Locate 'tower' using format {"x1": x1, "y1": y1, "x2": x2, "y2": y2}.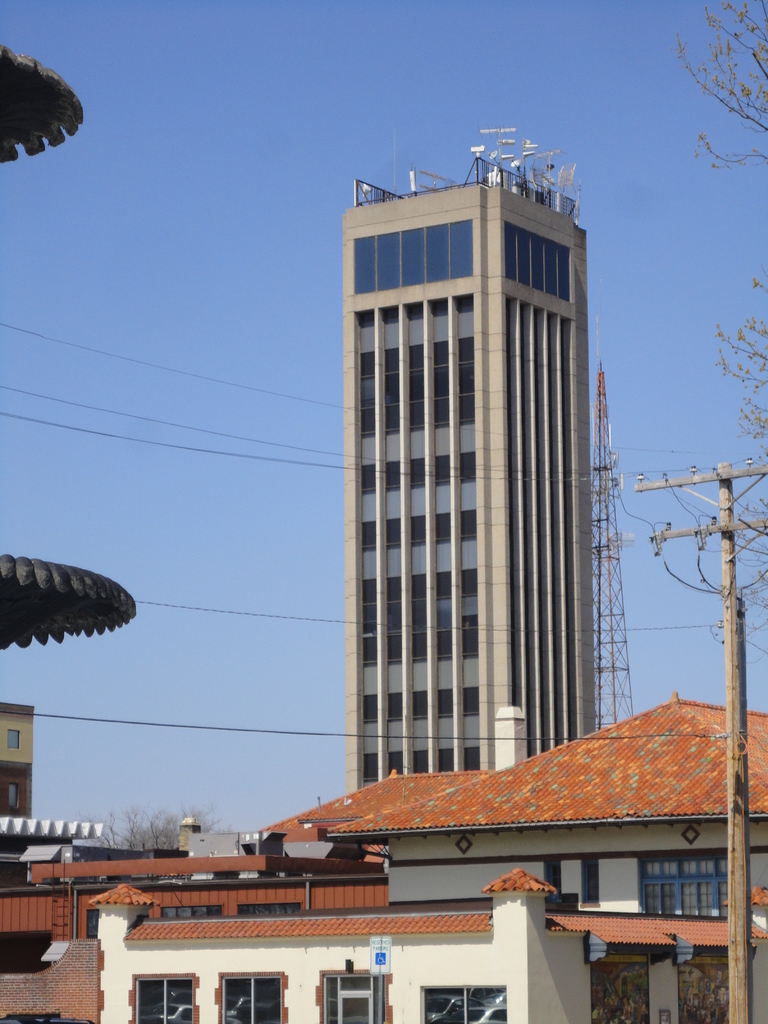
{"x1": 0, "y1": 706, "x2": 39, "y2": 867}.
